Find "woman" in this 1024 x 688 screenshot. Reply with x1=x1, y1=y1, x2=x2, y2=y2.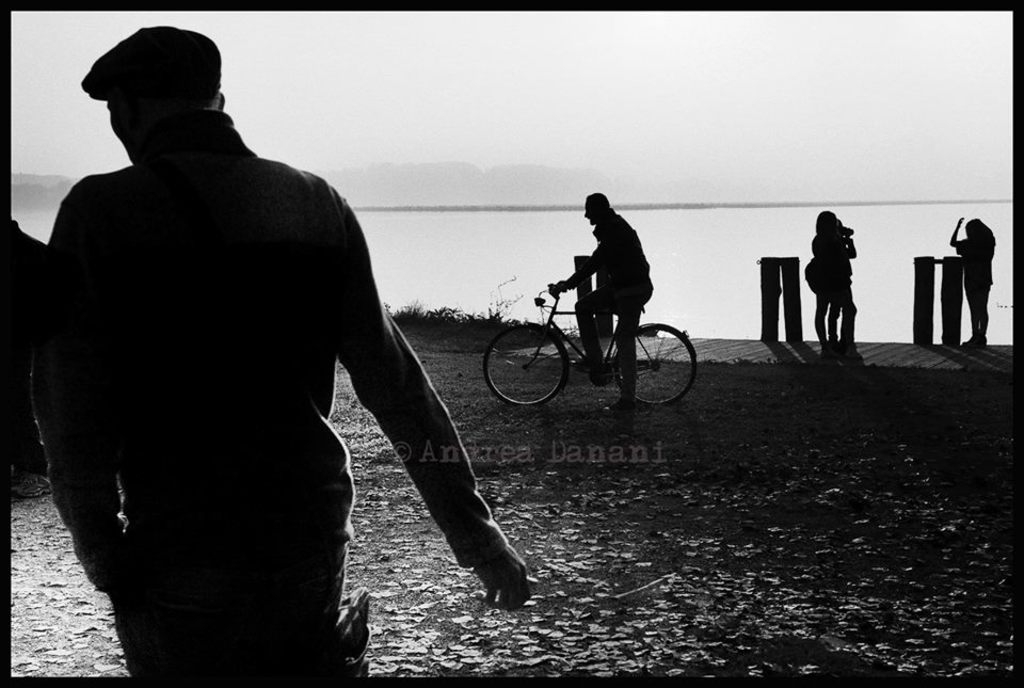
x1=947, y1=215, x2=996, y2=352.
